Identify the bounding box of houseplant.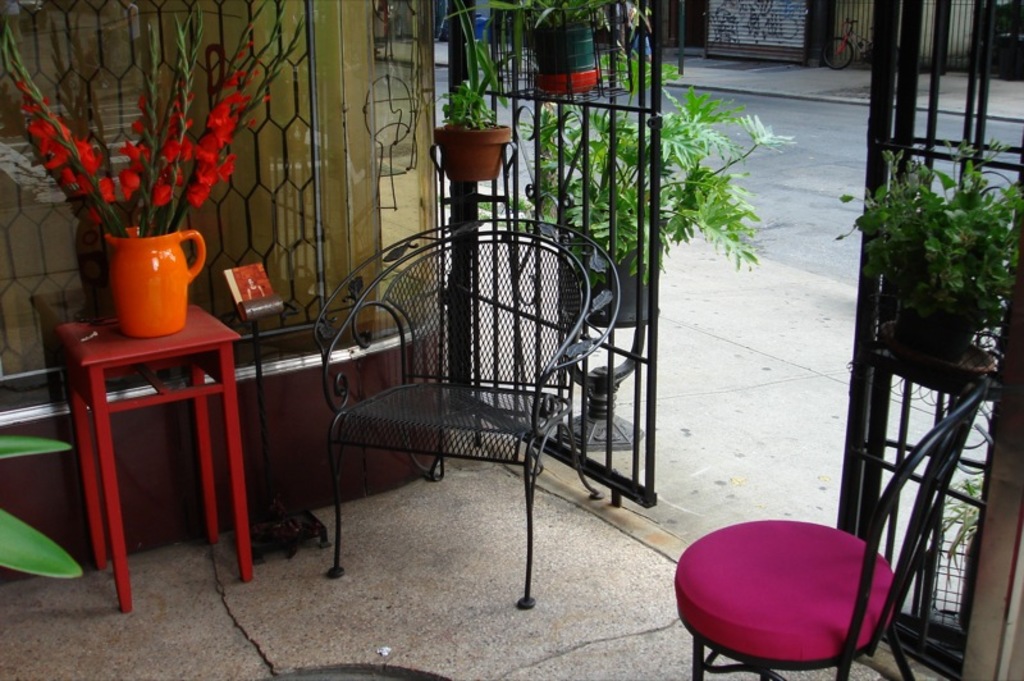
[x1=504, y1=0, x2=620, y2=92].
